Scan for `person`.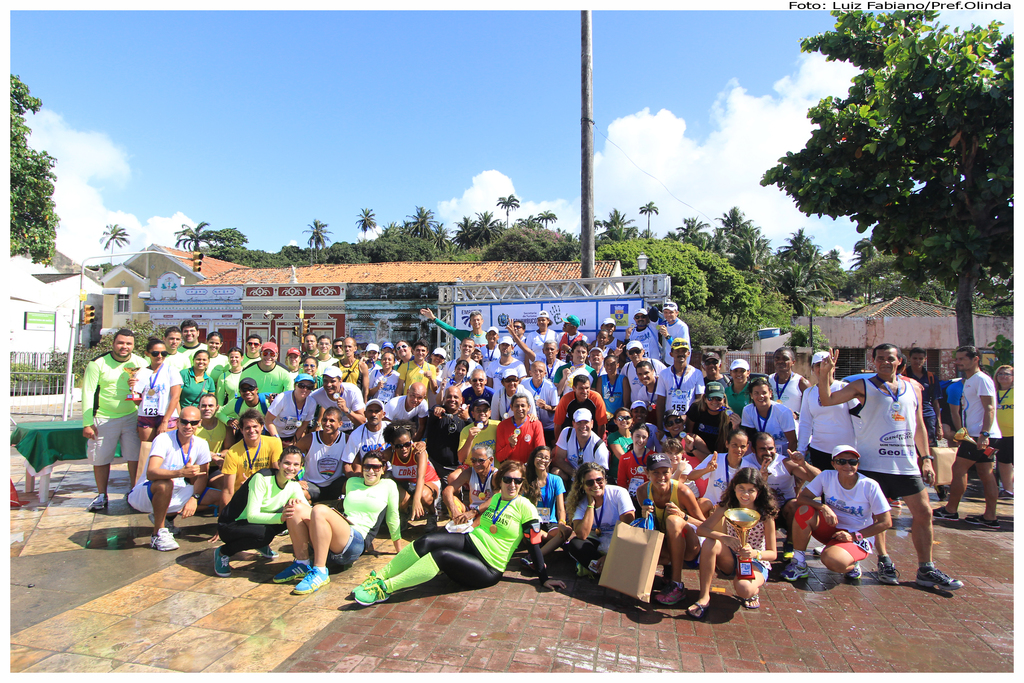
Scan result: 496, 397, 546, 465.
